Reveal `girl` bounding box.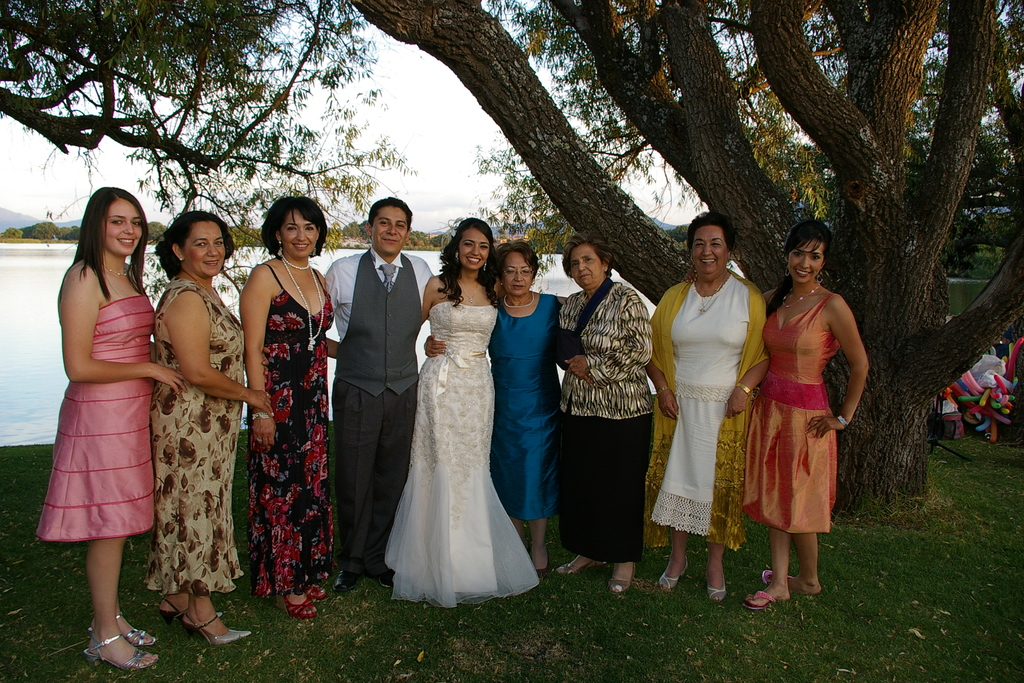
Revealed: <bbox>383, 214, 537, 604</bbox>.
